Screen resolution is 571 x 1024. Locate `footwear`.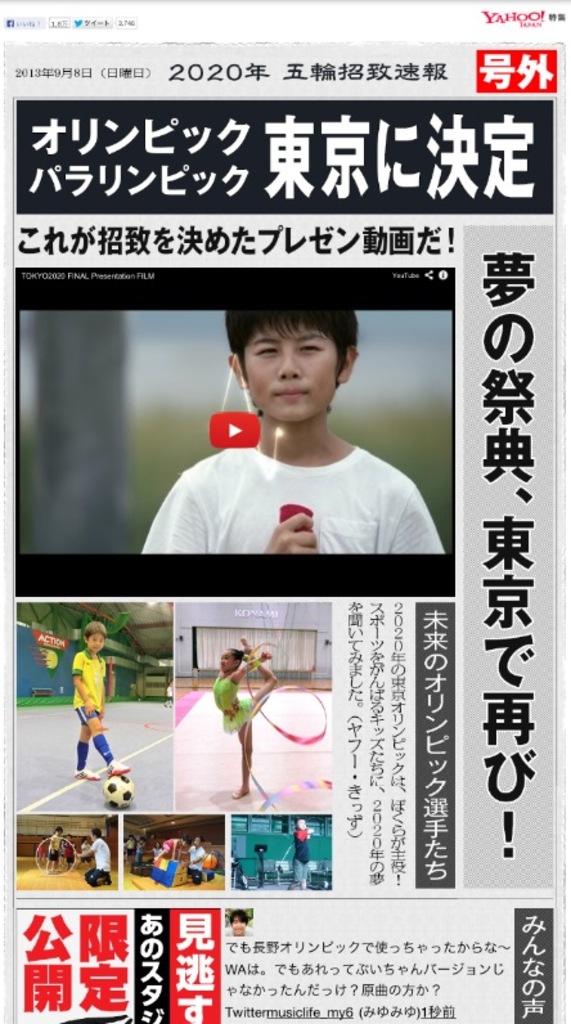
{"left": 104, "top": 764, "right": 134, "bottom": 778}.
